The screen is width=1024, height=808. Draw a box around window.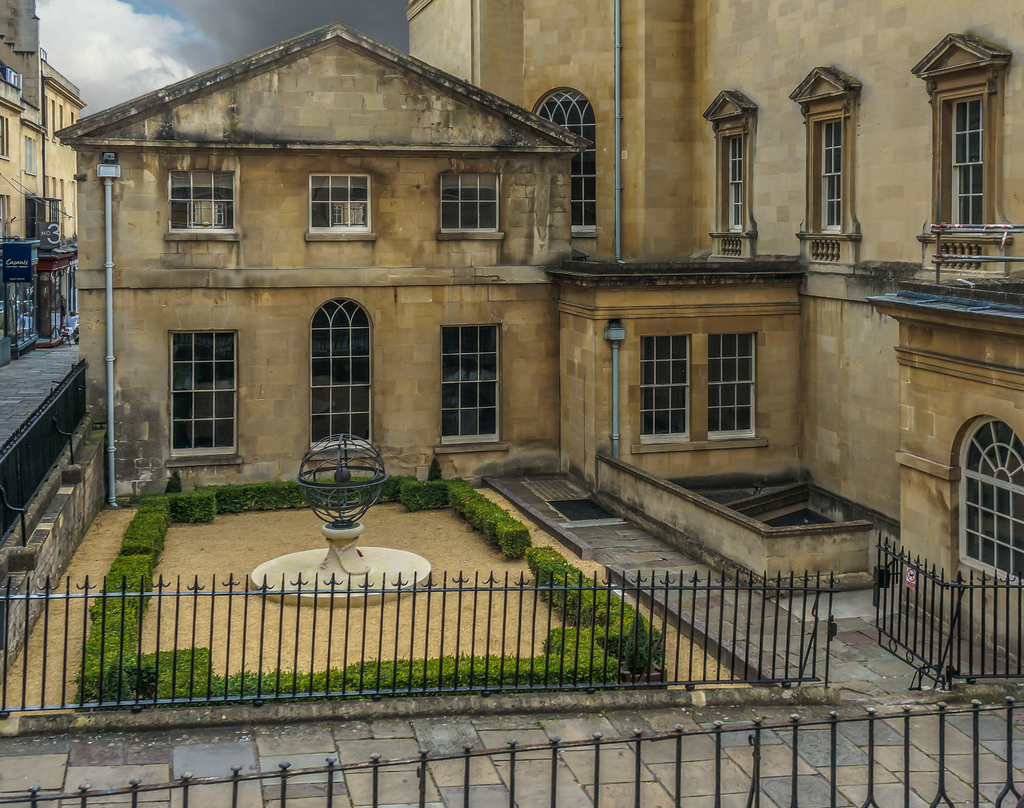
box=[42, 176, 48, 198].
